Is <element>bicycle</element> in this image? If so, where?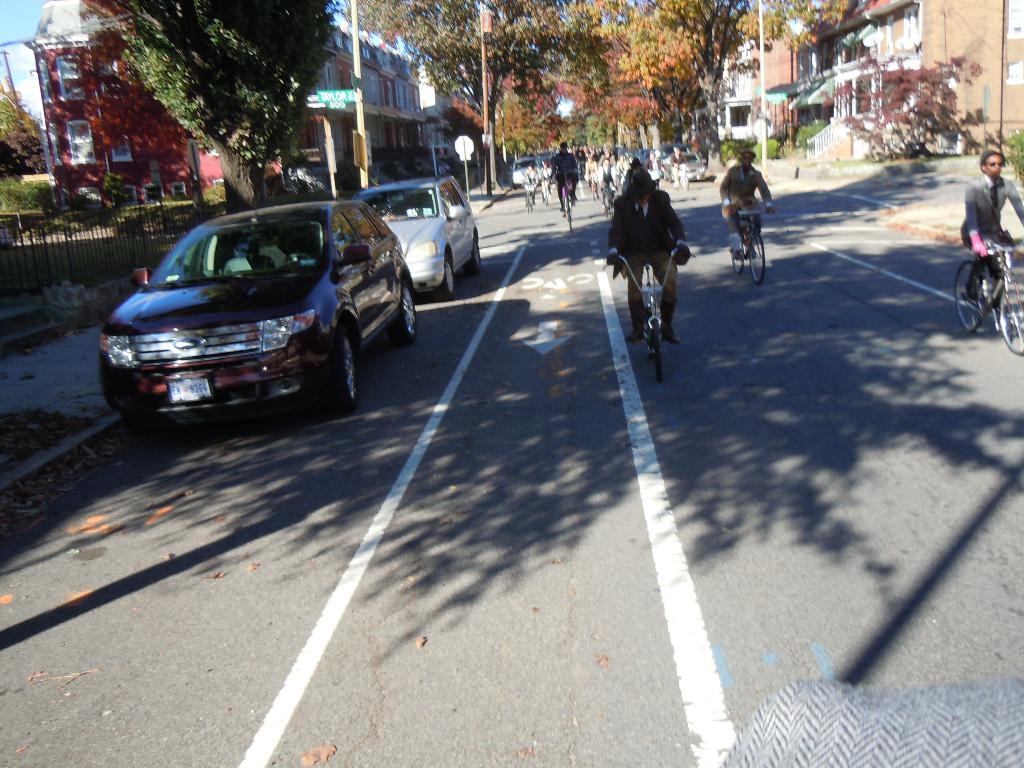
Yes, at detection(728, 209, 769, 282).
